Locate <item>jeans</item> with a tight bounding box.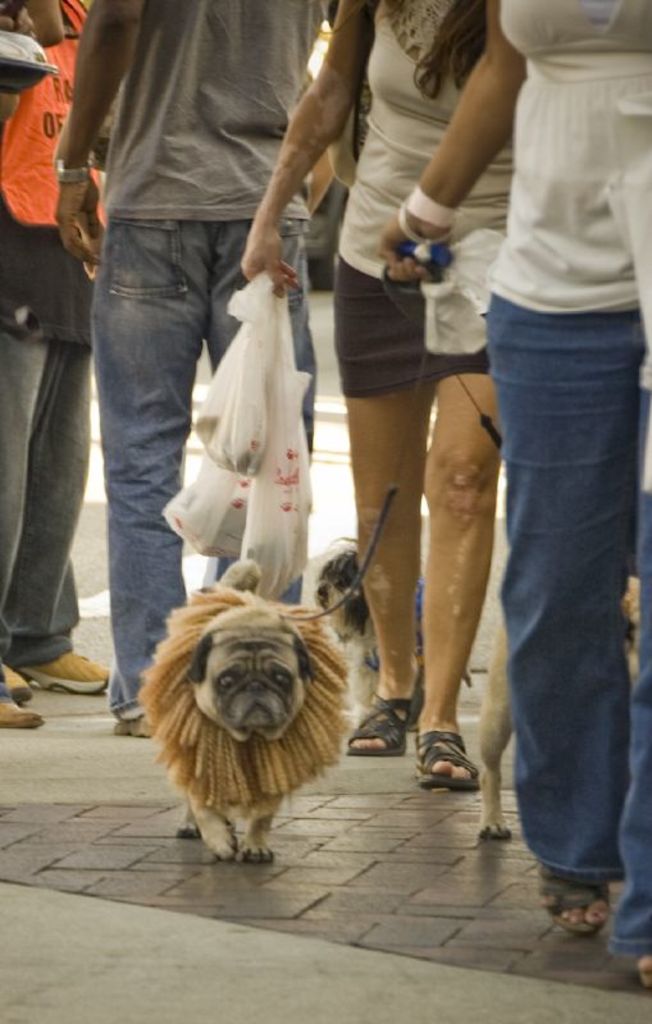
491/297/651/956.
